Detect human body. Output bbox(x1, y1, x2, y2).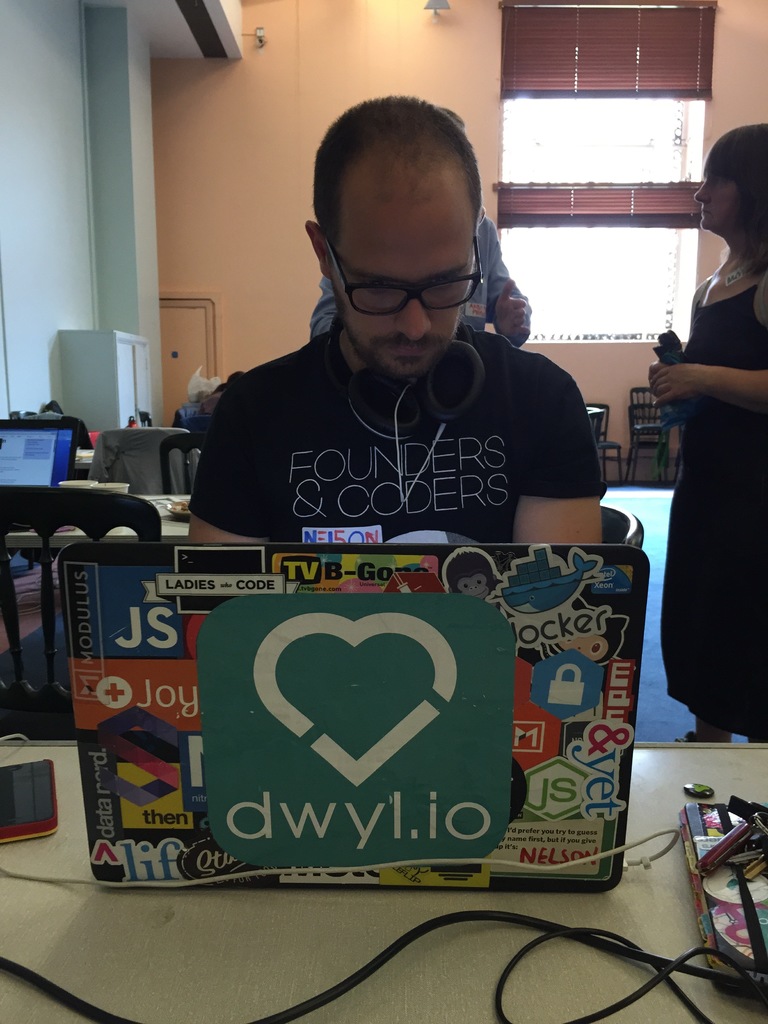
bbox(178, 95, 610, 552).
